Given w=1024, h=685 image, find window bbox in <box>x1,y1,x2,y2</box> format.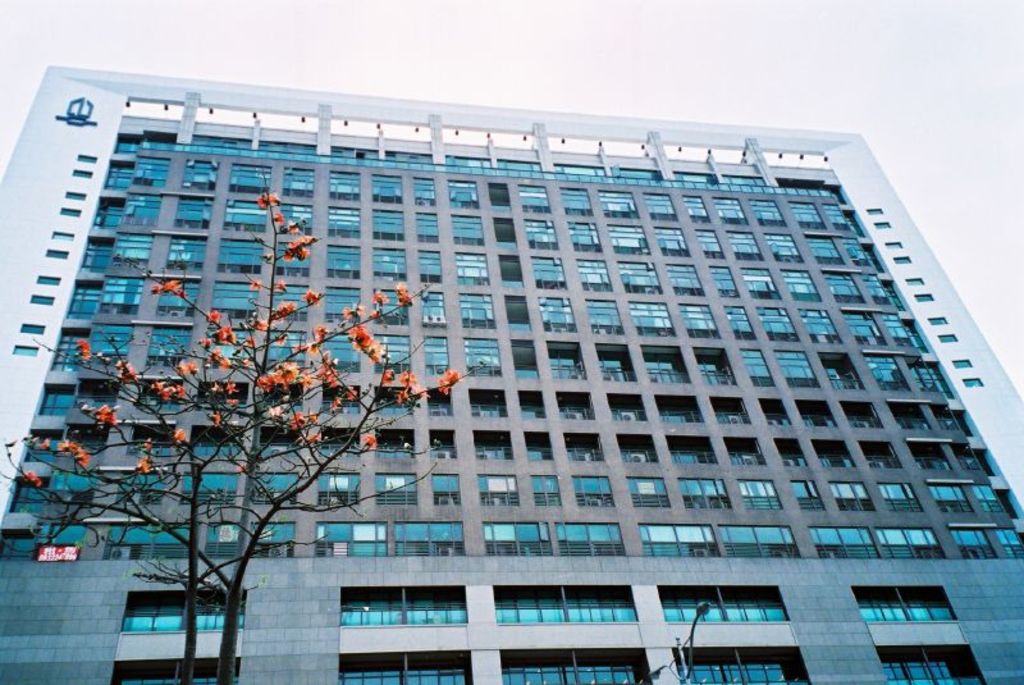
<box>502,650,654,684</box>.
